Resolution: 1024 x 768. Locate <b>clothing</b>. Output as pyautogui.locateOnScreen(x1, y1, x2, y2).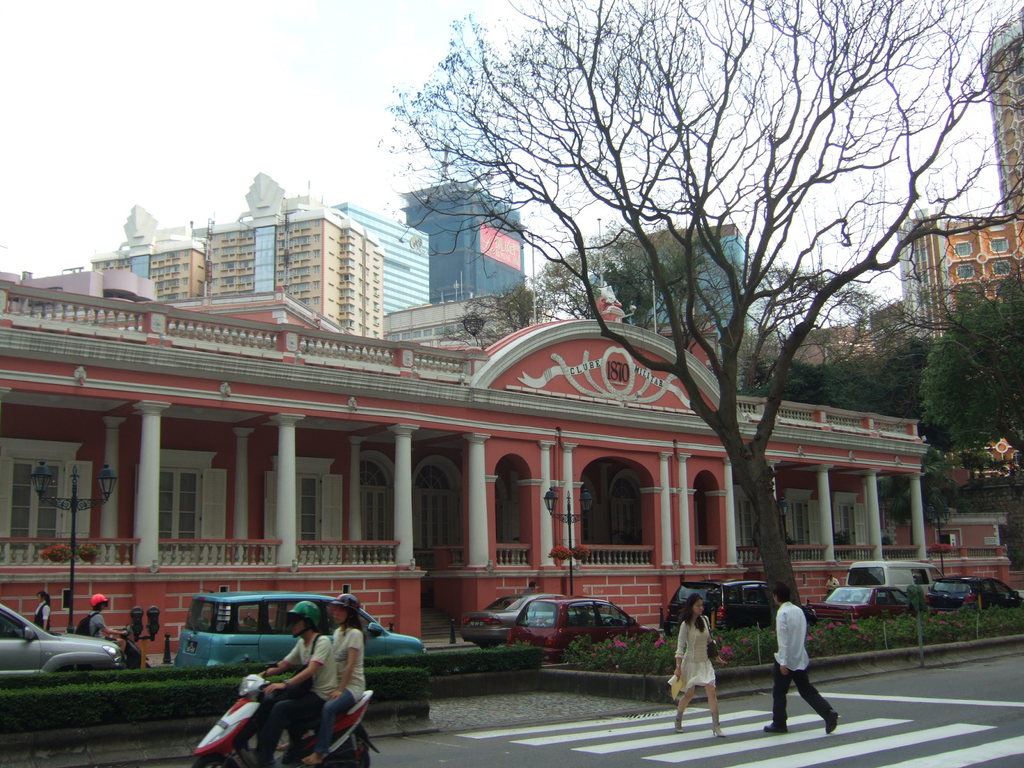
pyautogui.locateOnScreen(83, 598, 110, 649).
